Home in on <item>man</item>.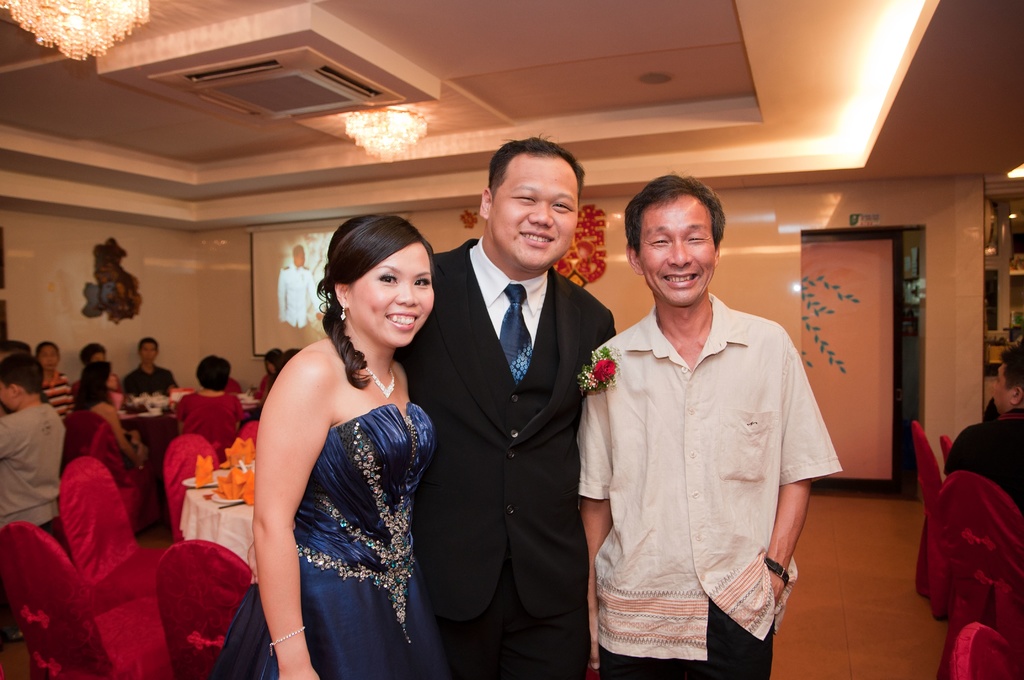
Homed in at (left=940, top=343, right=1023, bottom=510).
